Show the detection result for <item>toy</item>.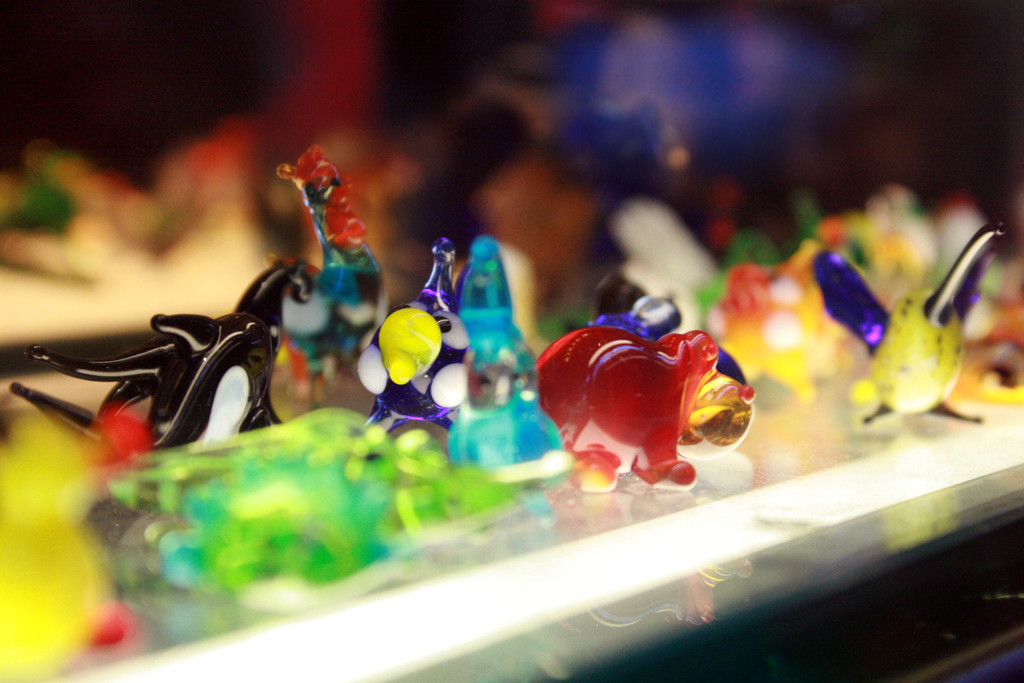
[705,238,846,397].
